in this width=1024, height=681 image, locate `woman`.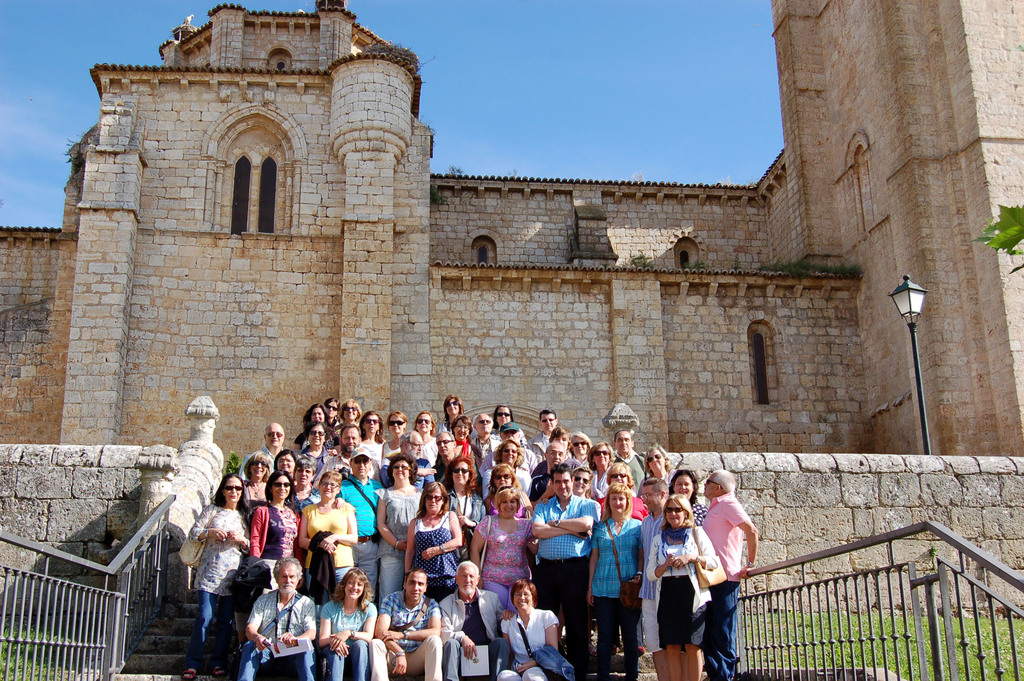
Bounding box: (323,396,341,429).
